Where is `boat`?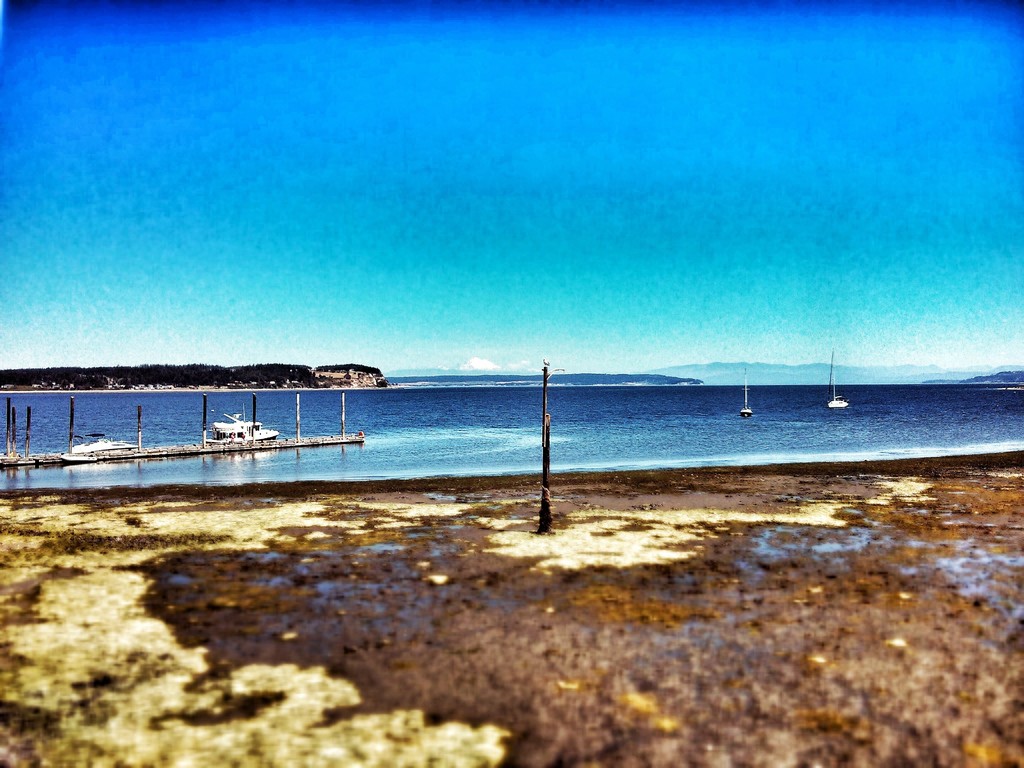
locate(825, 359, 849, 408).
